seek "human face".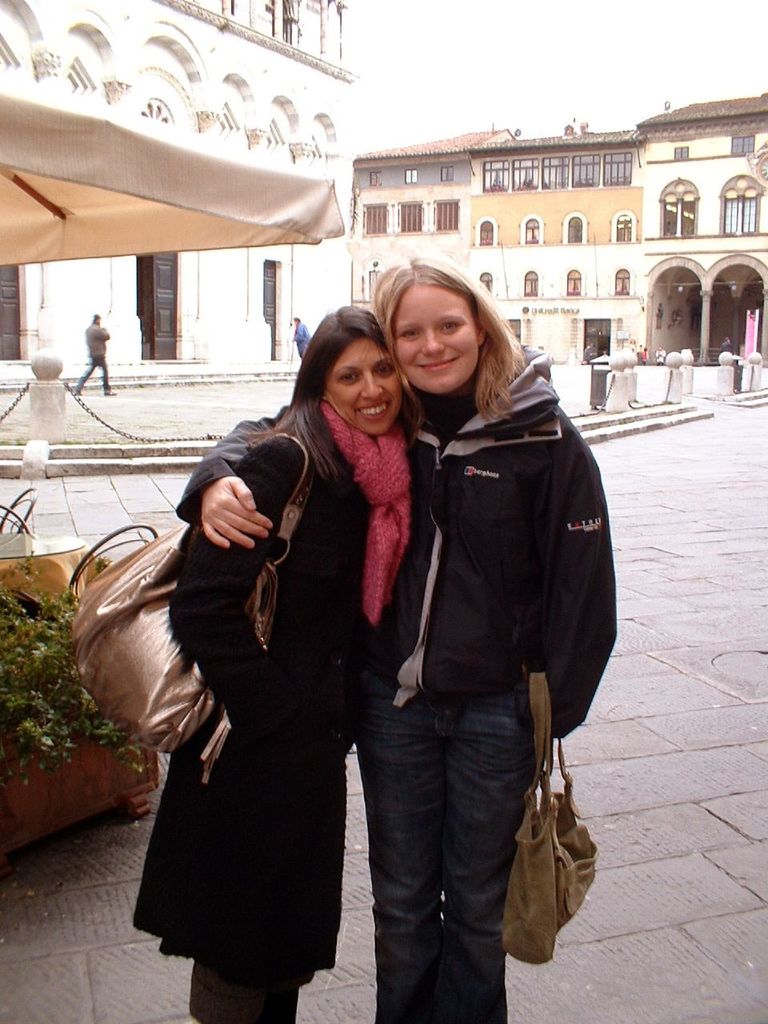
pyautogui.locateOnScreen(387, 286, 480, 398).
